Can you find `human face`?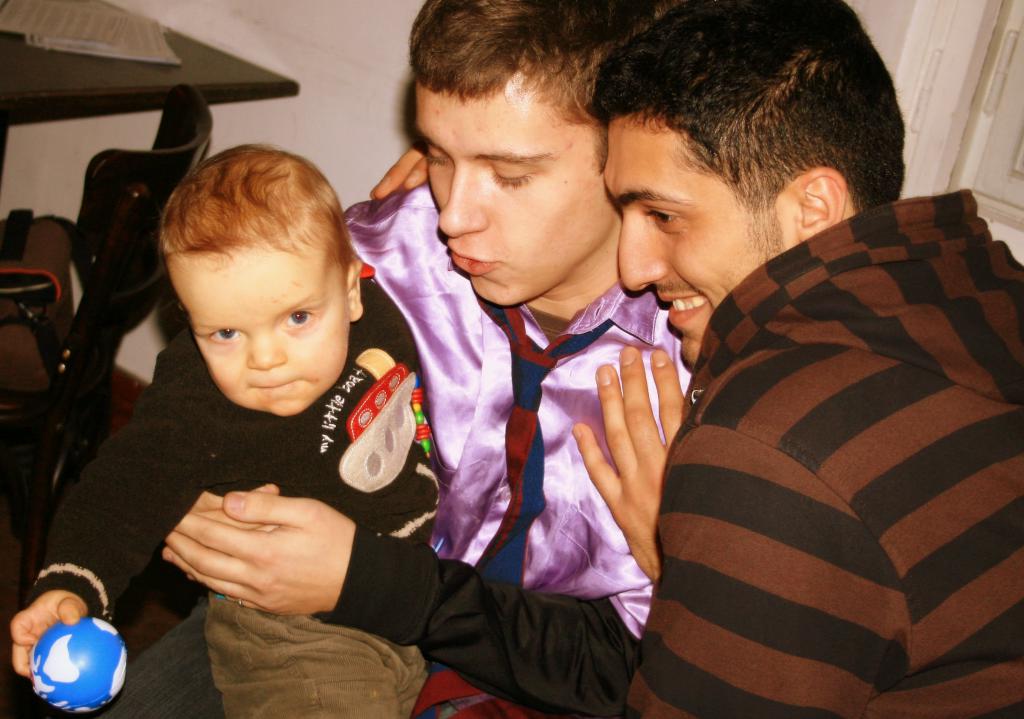
Yes, bounding box: 416 75 610 309.
